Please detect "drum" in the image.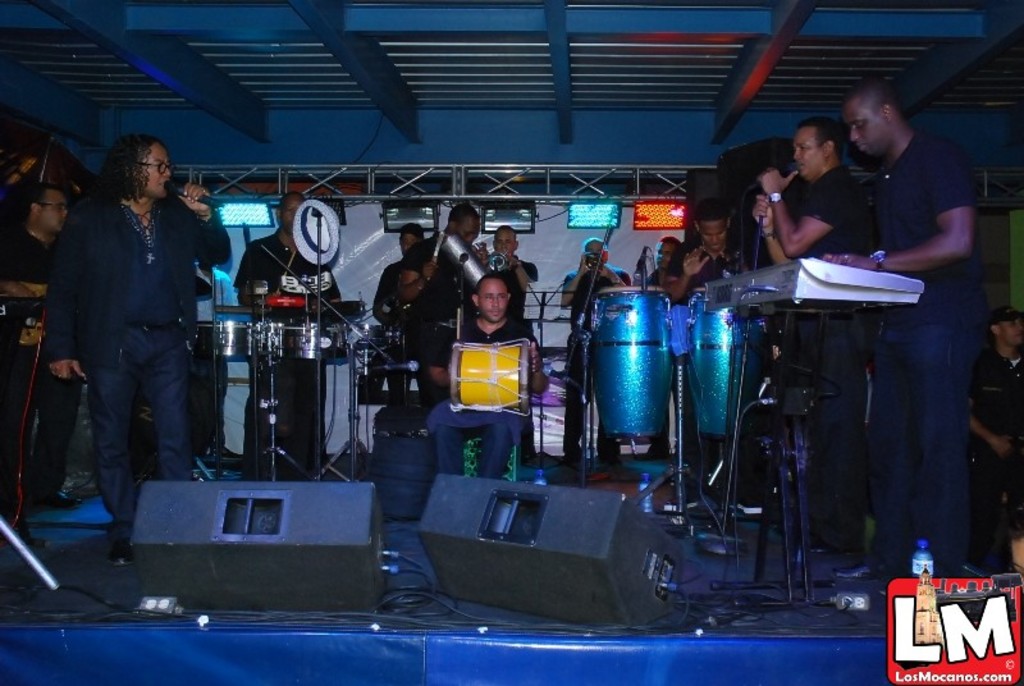
<box>589,285,671,459</box>.
